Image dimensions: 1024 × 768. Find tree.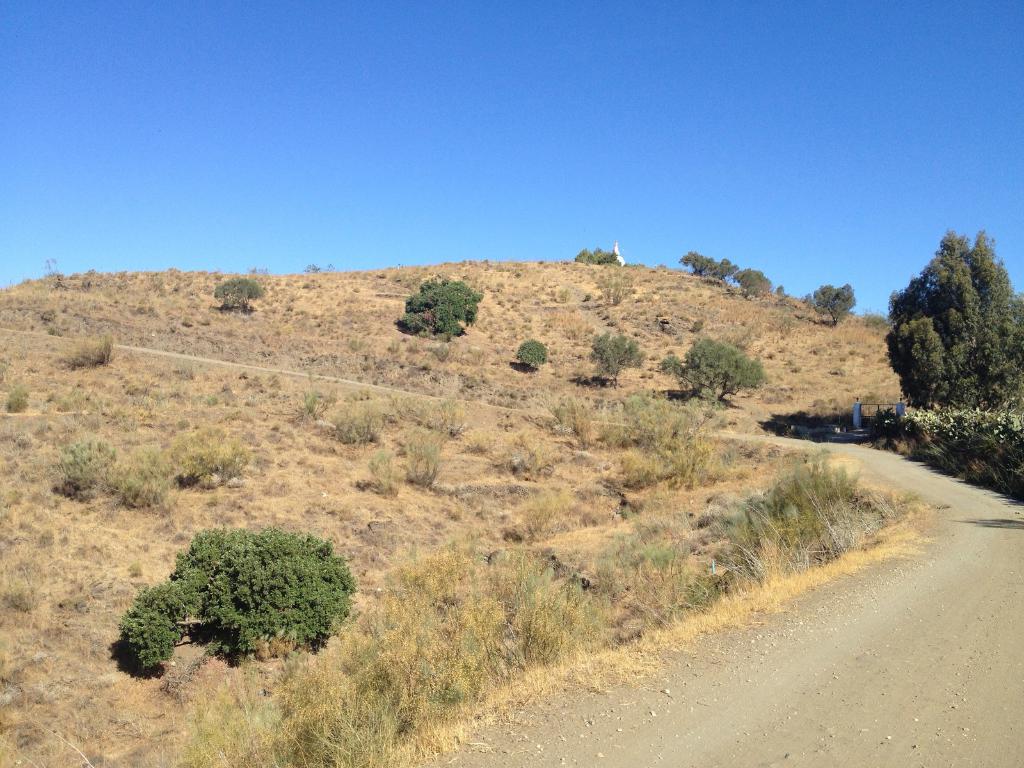
x1=215, y1=278, x2=271, y2=319.
